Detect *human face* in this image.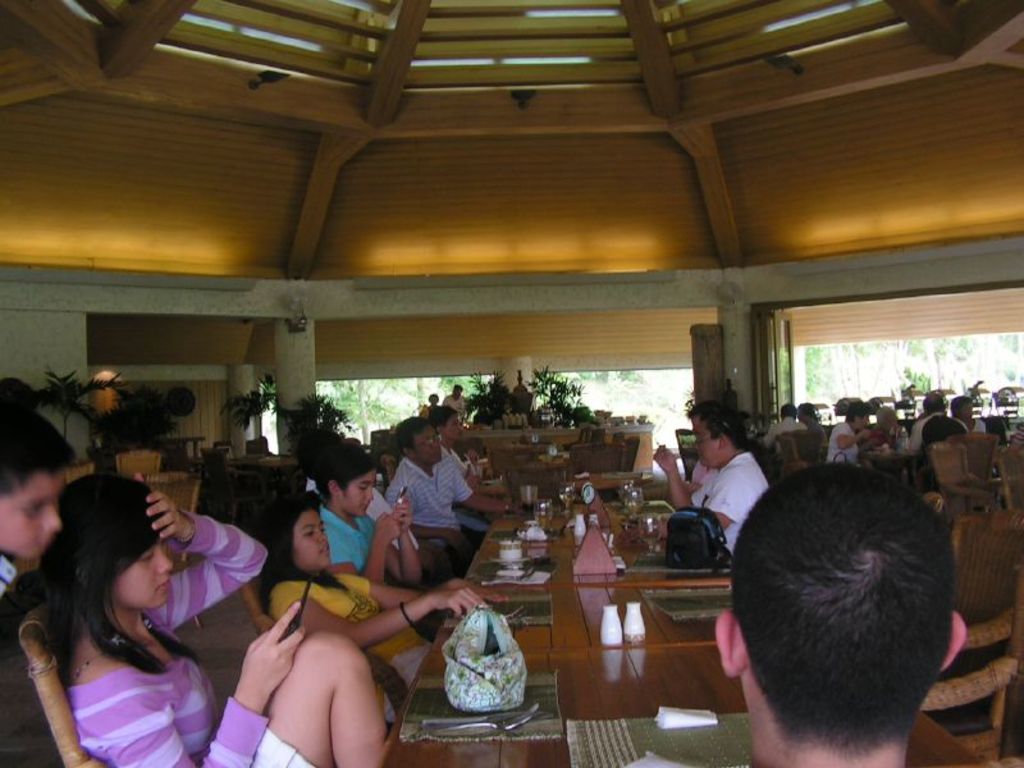
Detection: [left=412, top=426, right=443, bottom=461].
